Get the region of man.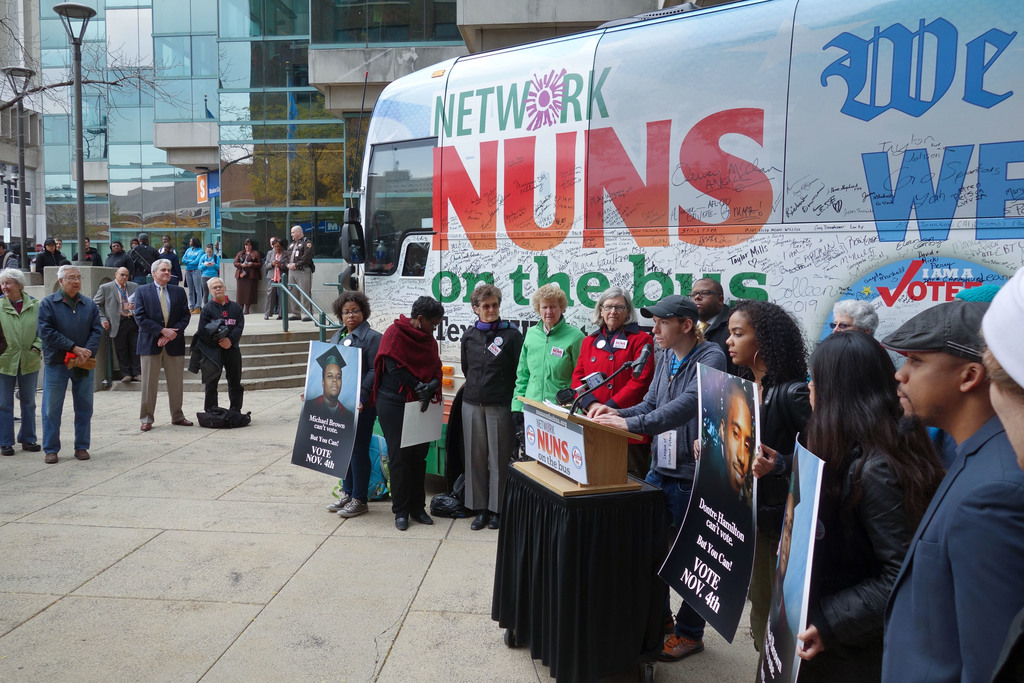
(131,256,194,432).
